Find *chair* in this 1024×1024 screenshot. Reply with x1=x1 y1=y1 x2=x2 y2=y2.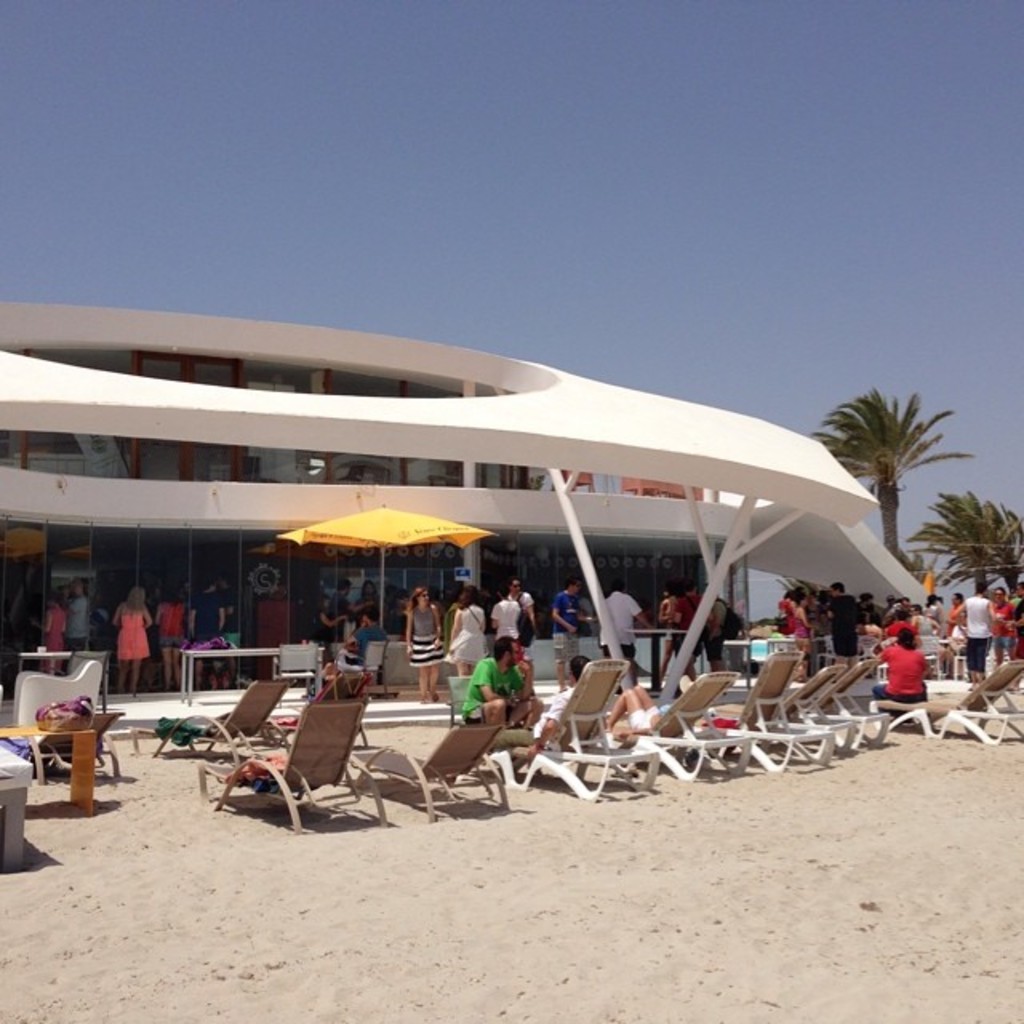
x1=211 y1=702 x2=389 y2=834.
